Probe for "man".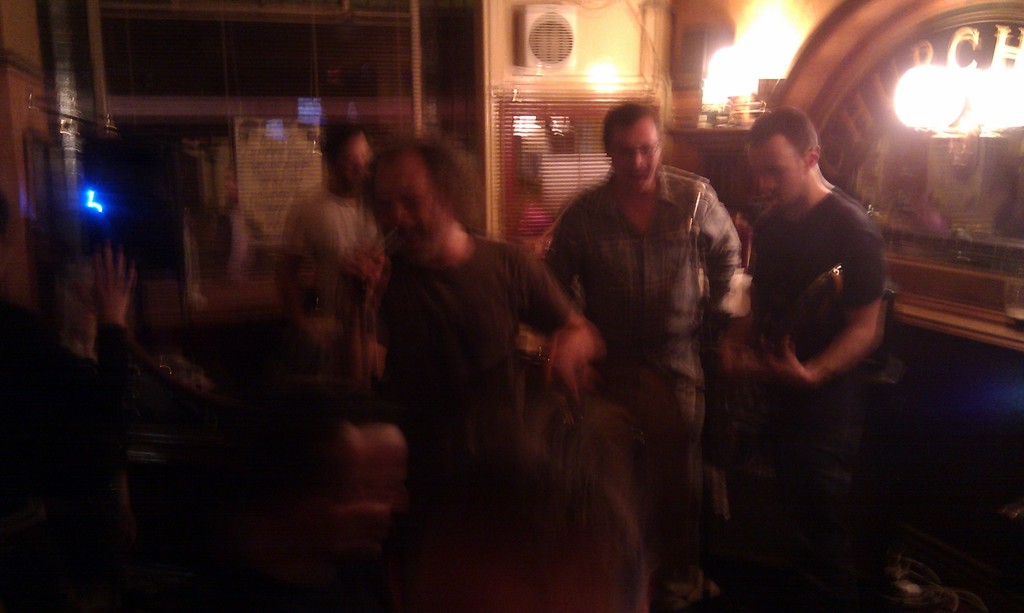
Probe result: (x1=0, y1=194, x2=148, y2=612).
